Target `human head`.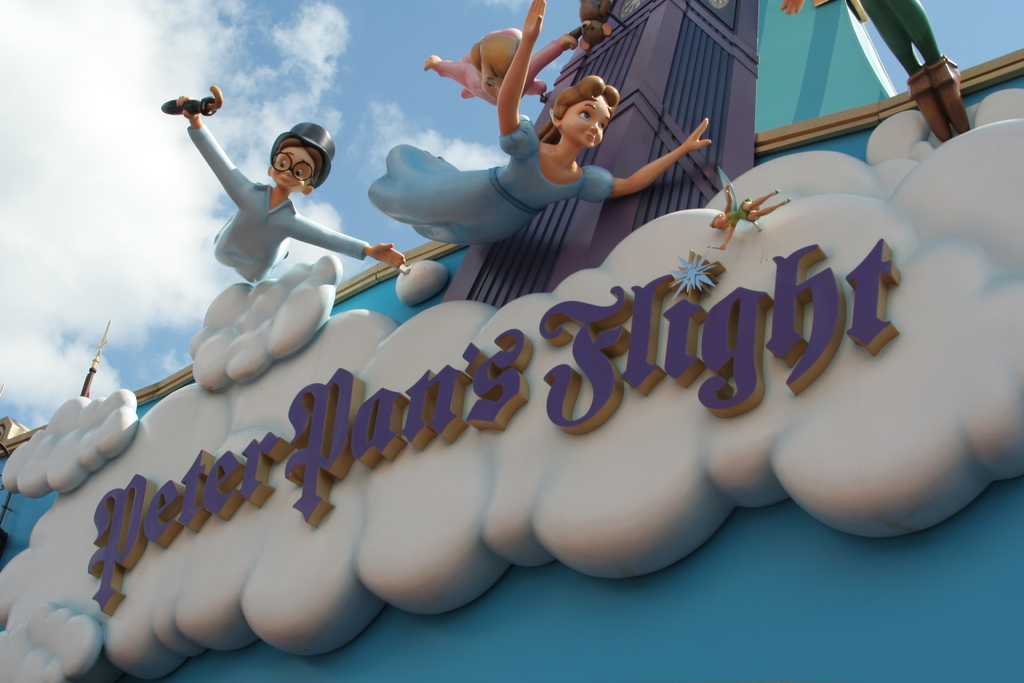
Target region: <box>273,119,320,186</box>.
